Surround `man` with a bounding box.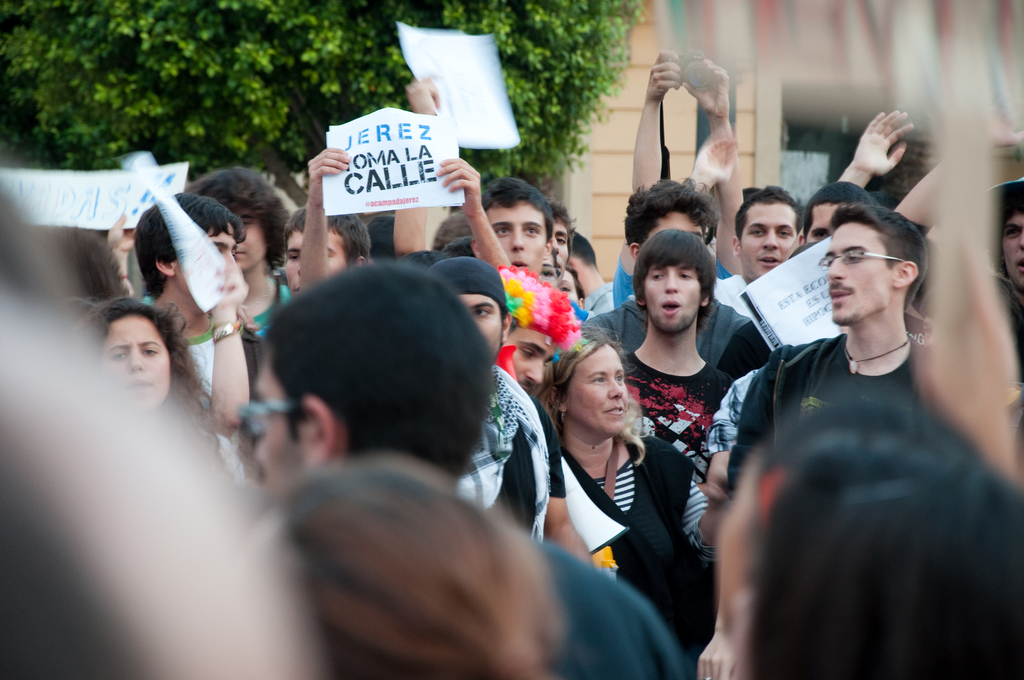
locate(232, 255, 678, 679).
